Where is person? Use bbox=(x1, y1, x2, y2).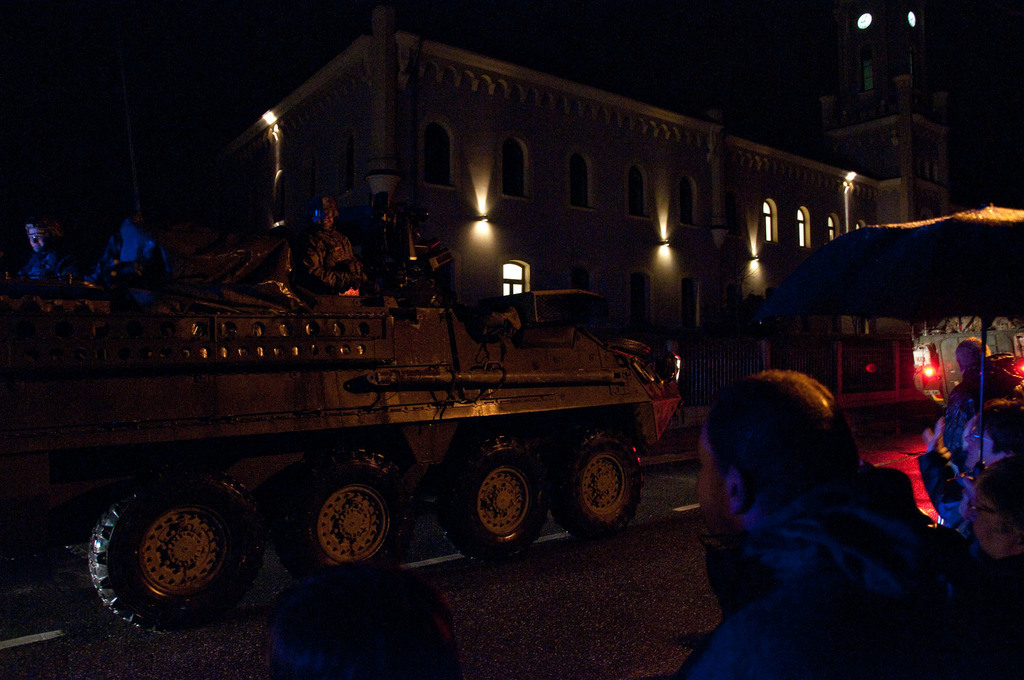
bbox=(292, 189, 375, 300).
